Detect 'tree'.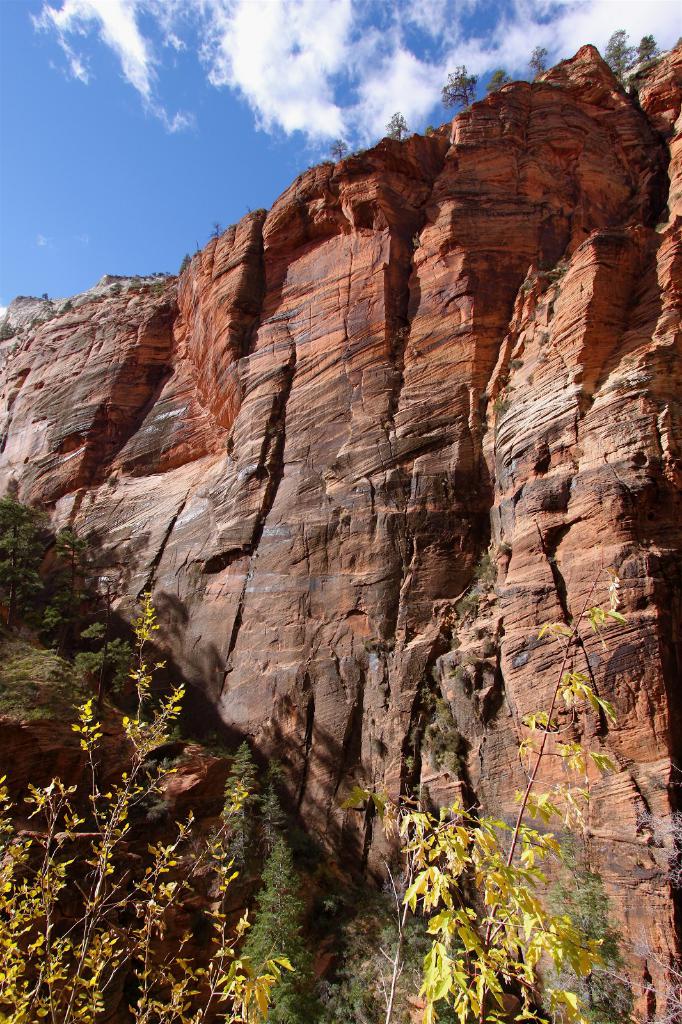
Detected at 315,505,674,1023.
